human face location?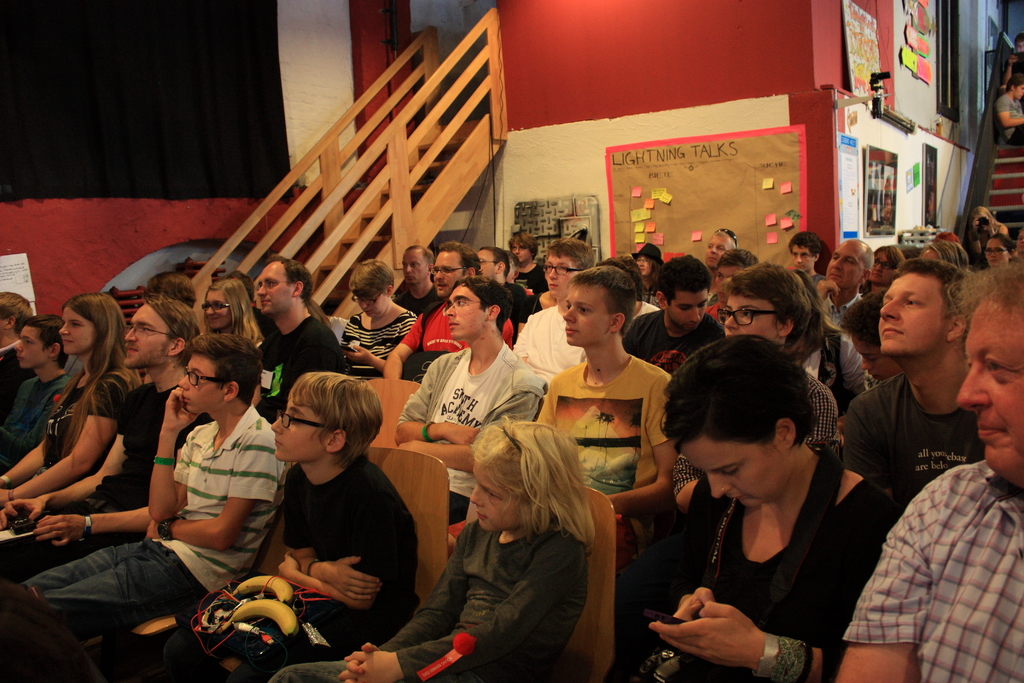
region(205, 292, 231, 331)
